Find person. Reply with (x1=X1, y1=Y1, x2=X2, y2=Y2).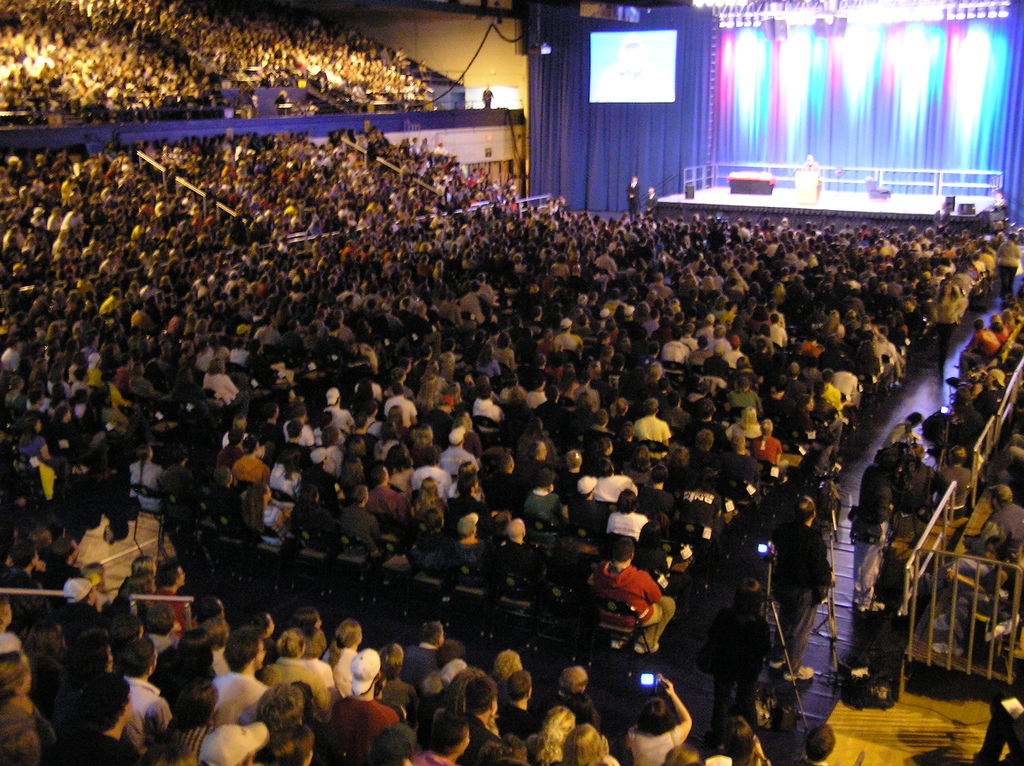
(x1=439, y1=430, x2=477, y2=474).
